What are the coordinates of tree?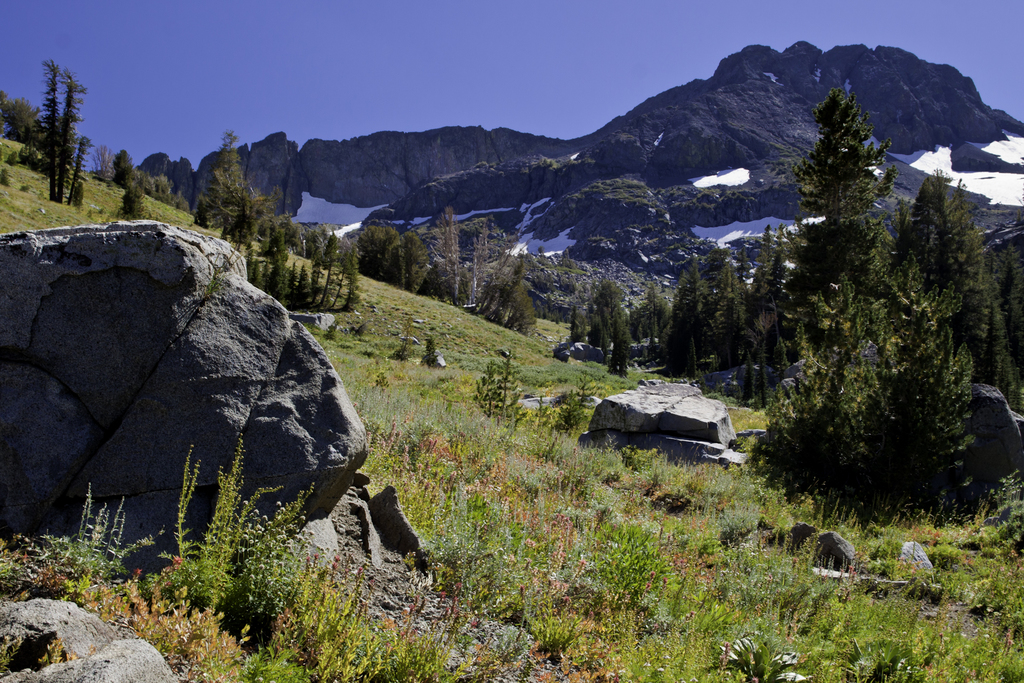
{"left": 602, "top": 315, "right": 628, "bottom": 378}.
